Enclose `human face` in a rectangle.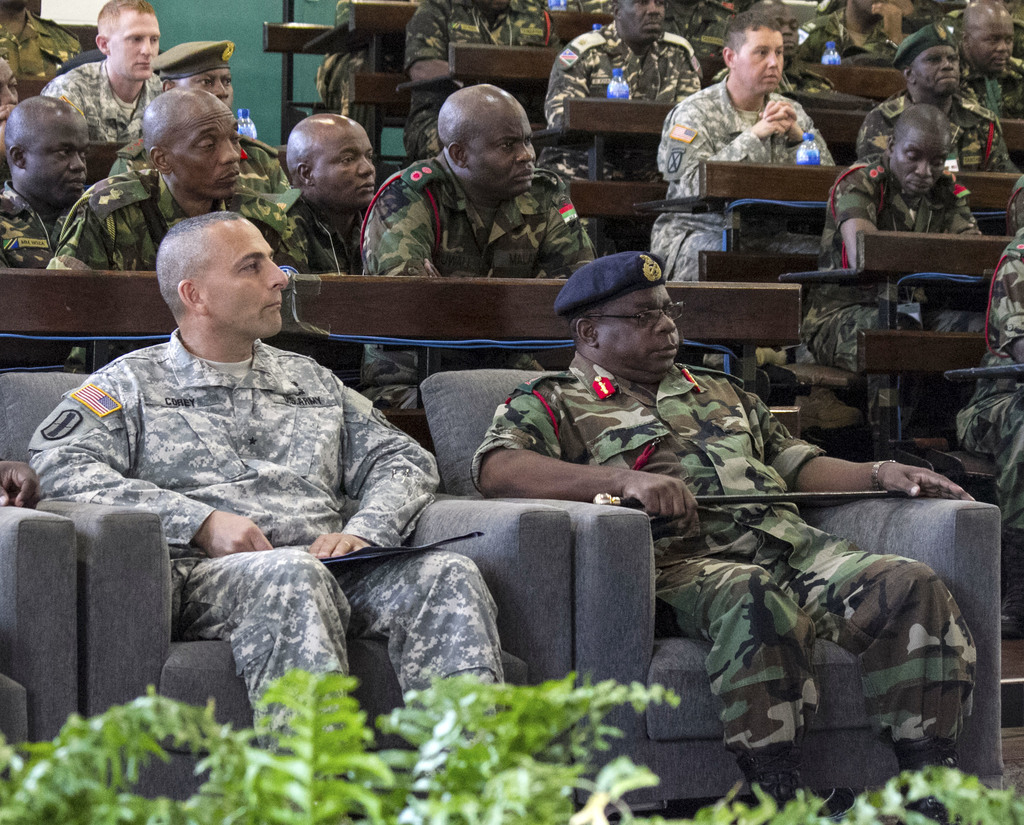
box=[975, 20, 1020, 75].
